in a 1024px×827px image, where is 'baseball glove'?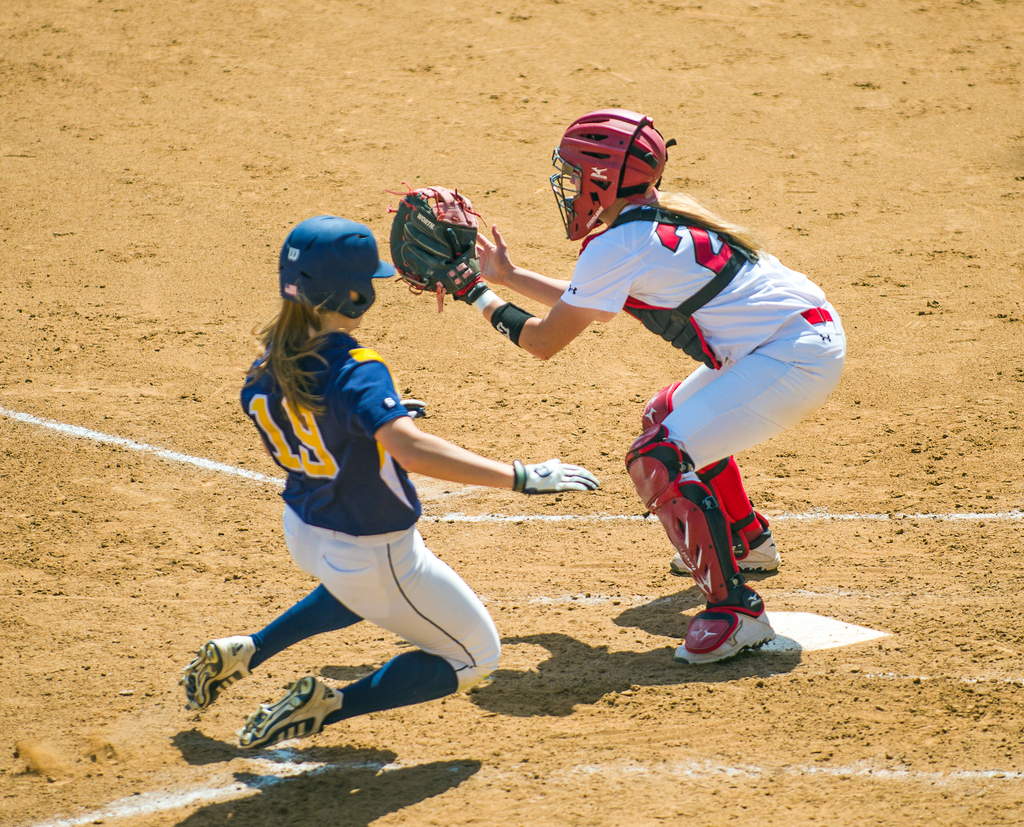
{"left": 516, "top": 462, "right": 595, "bottom": 496}.
